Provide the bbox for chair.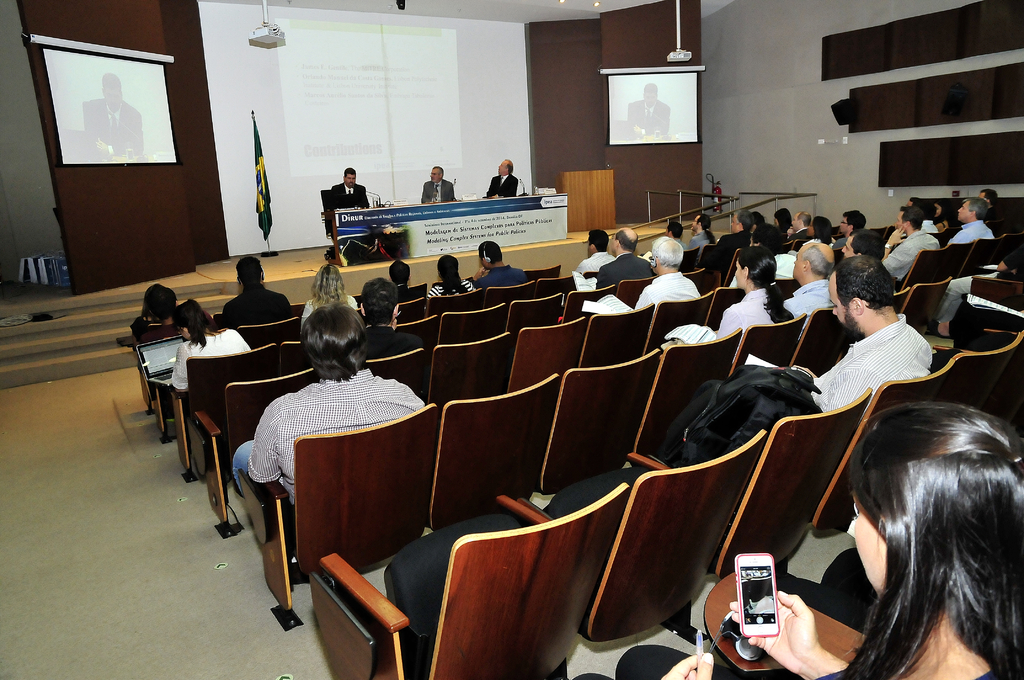
x1=894 y1=284 x2=907 y2=318.
